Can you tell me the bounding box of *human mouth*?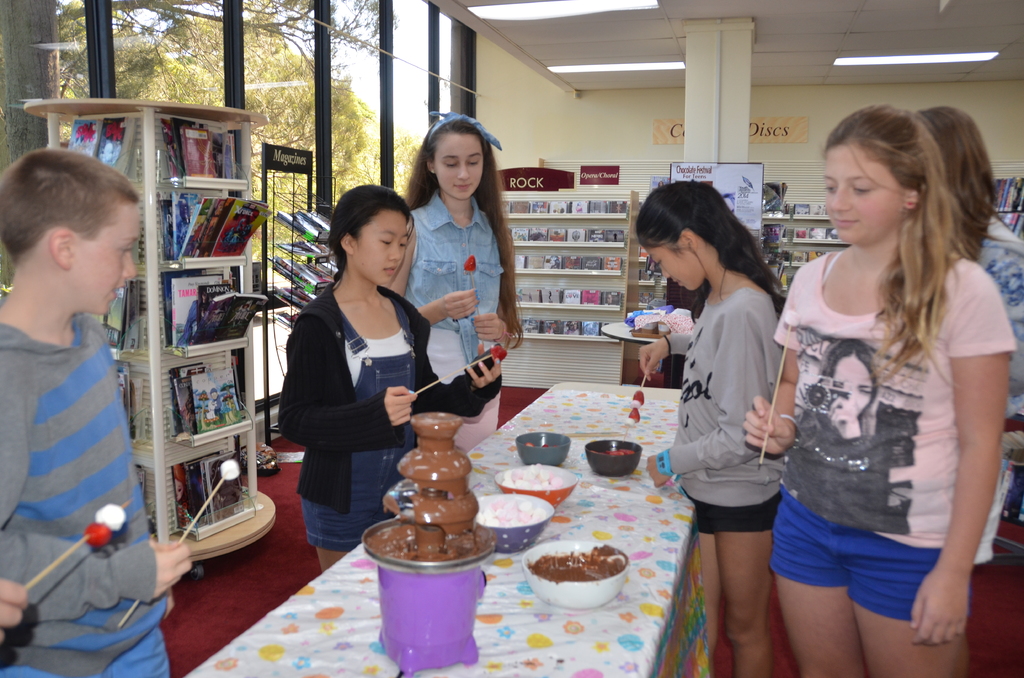
831,216,861,230.
